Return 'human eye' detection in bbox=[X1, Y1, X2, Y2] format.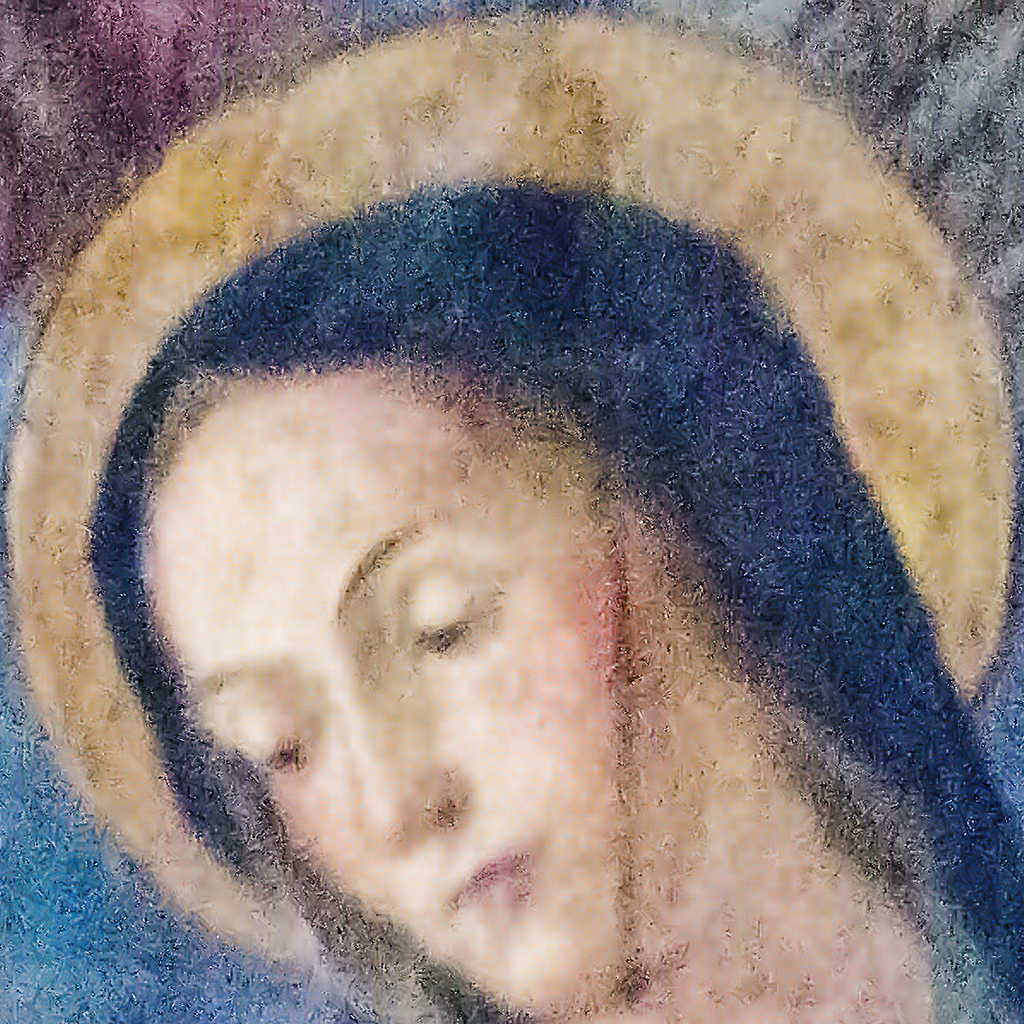
bbox=[405, 596, 492, 659].
